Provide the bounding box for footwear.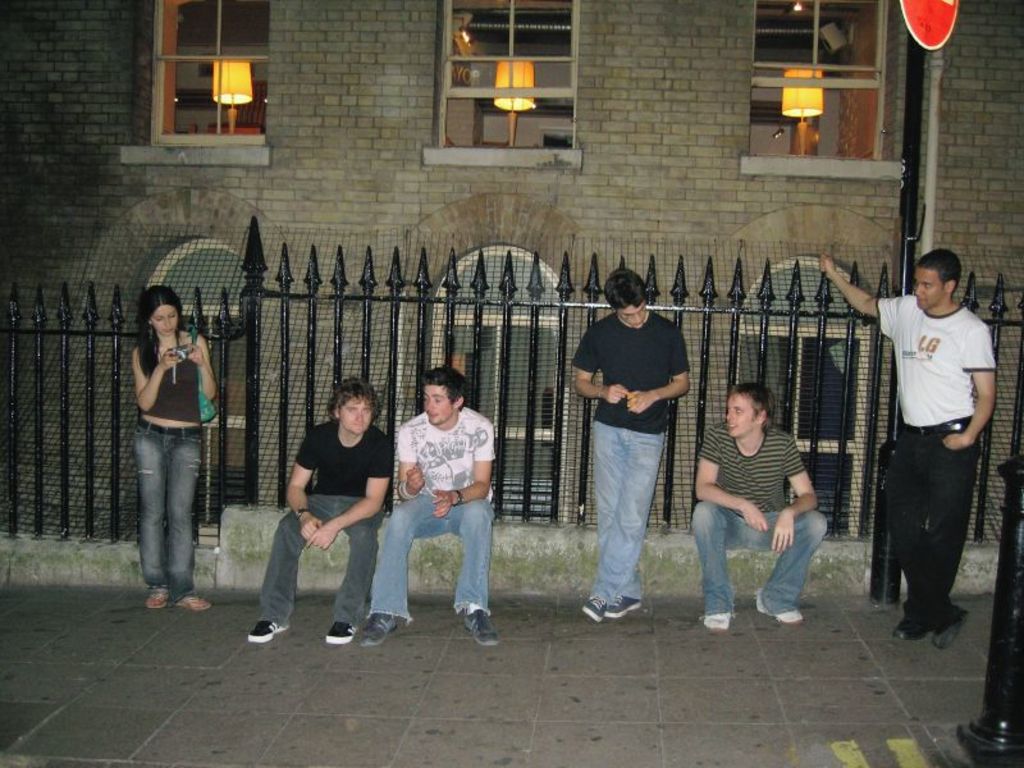
324, 622, 358, 644.
